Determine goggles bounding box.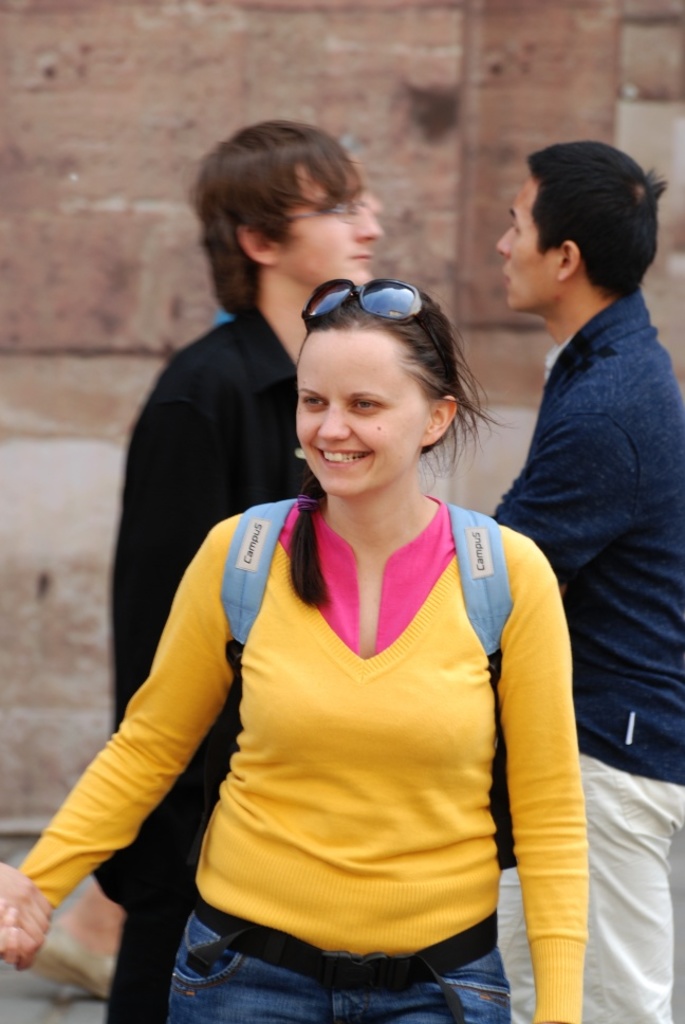
Determined: left=302, top=280, right=431, bottom=324.
